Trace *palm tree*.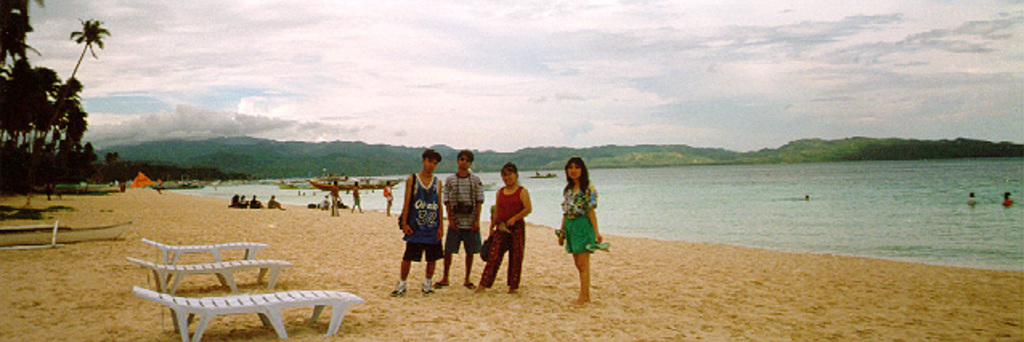
Traced to [69,19,111,80].
